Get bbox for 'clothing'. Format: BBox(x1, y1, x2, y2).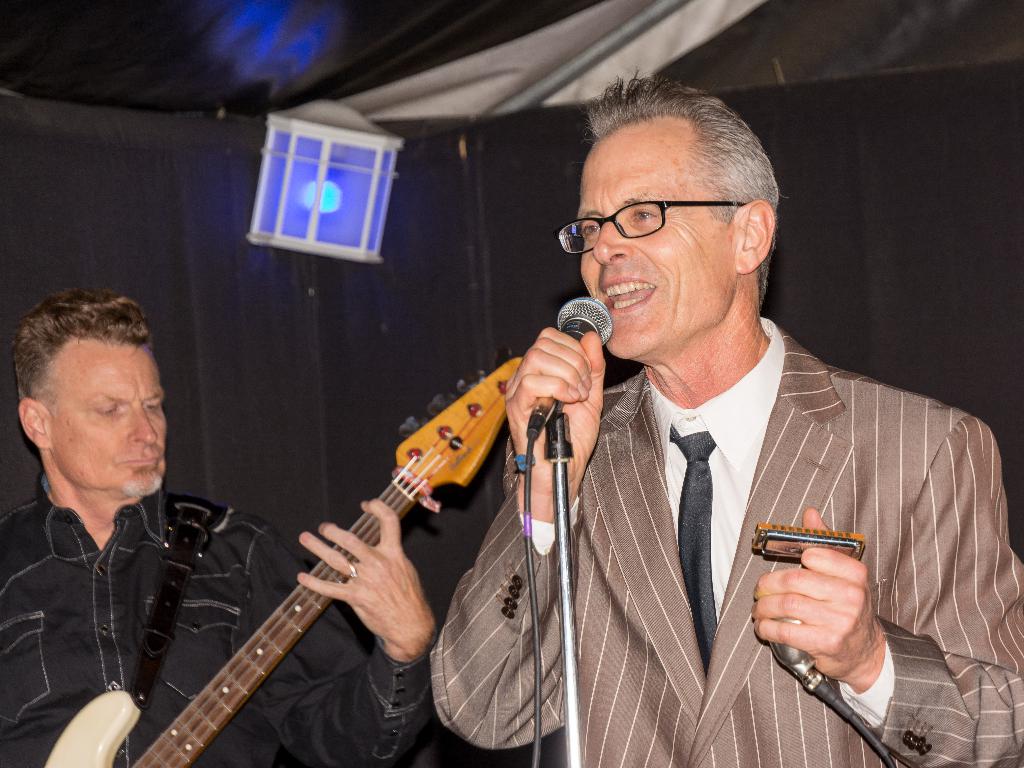
BBox(431, 317, 1023, 767).
